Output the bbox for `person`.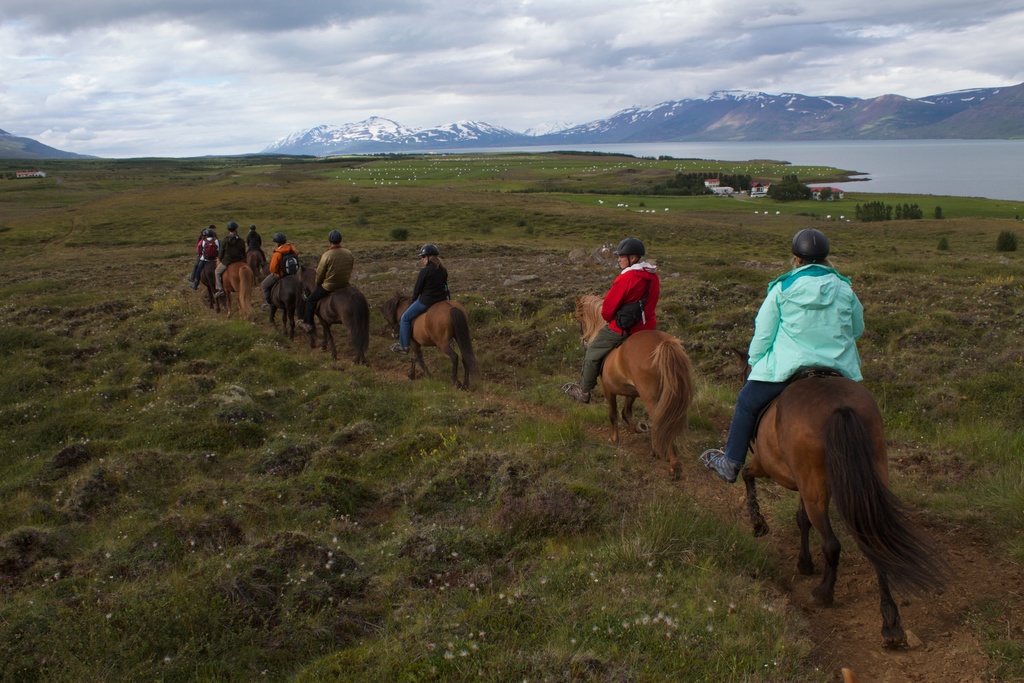
select_region(303, 231, 351, 323).
